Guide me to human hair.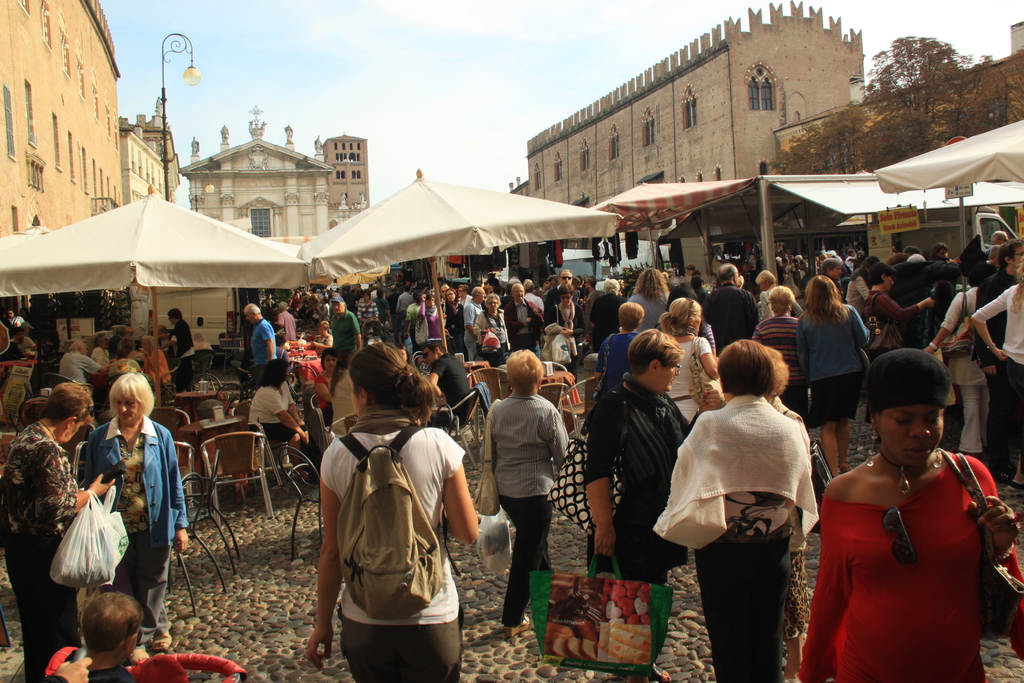
Guidance: {"x1": 557, "y1": 283, "x2": 573, "y2": 297}.
